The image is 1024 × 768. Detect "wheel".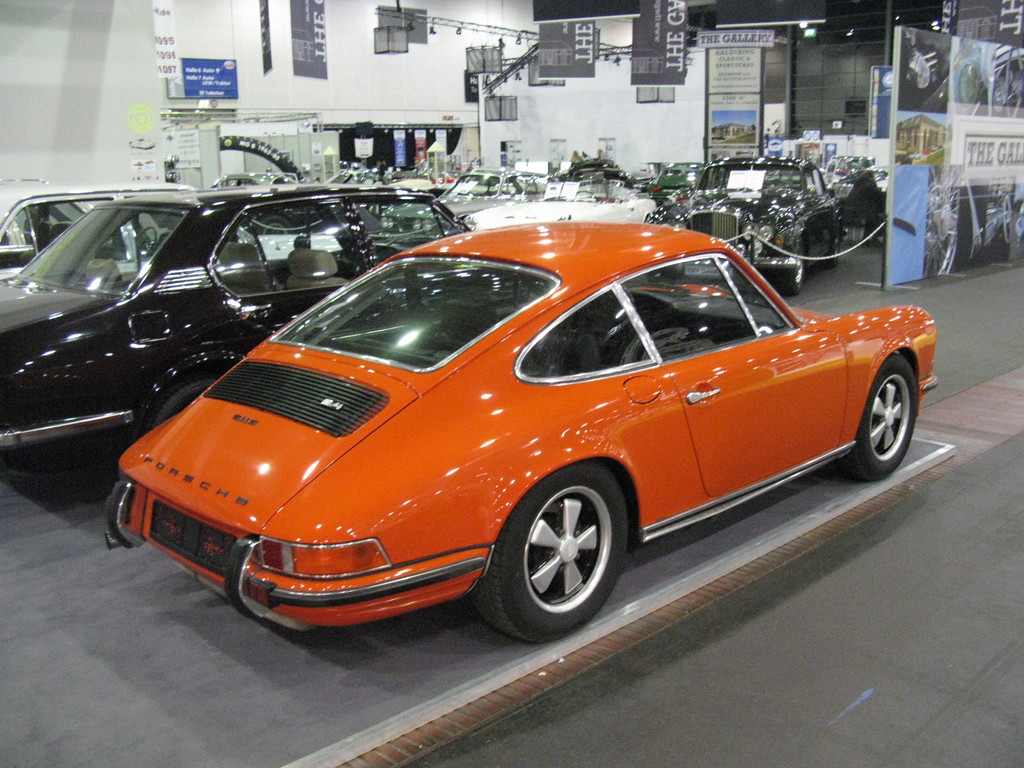
Detection: x1=825, y1=228, x2=838, y2=261.
